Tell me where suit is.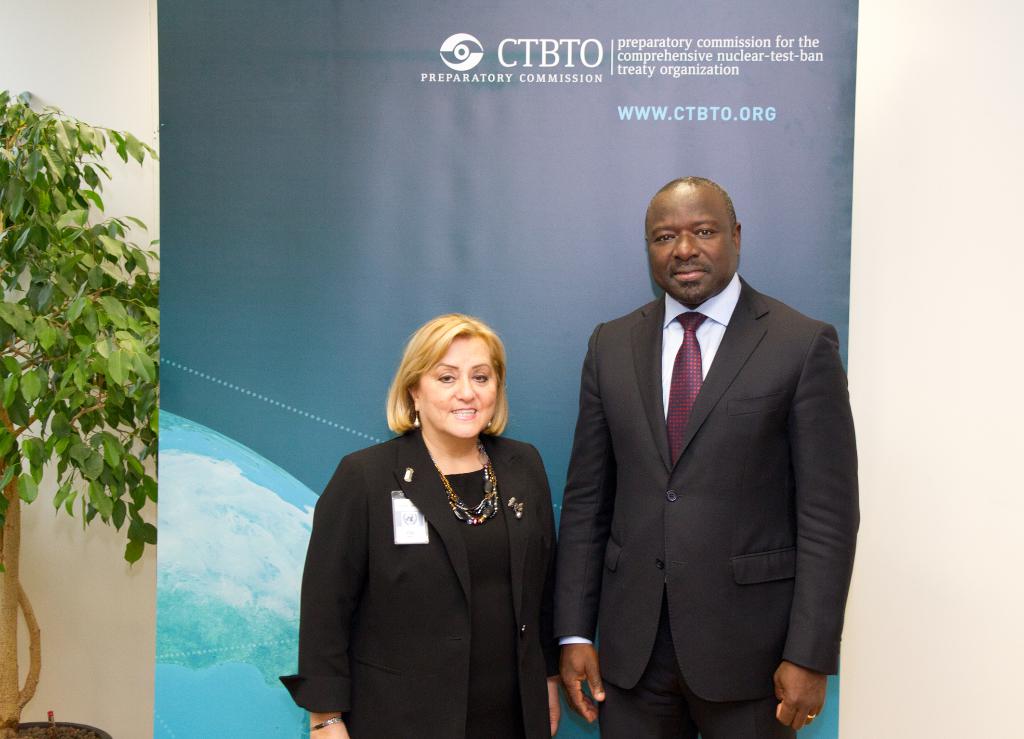
suit is at (552, 271, 855, 738).
